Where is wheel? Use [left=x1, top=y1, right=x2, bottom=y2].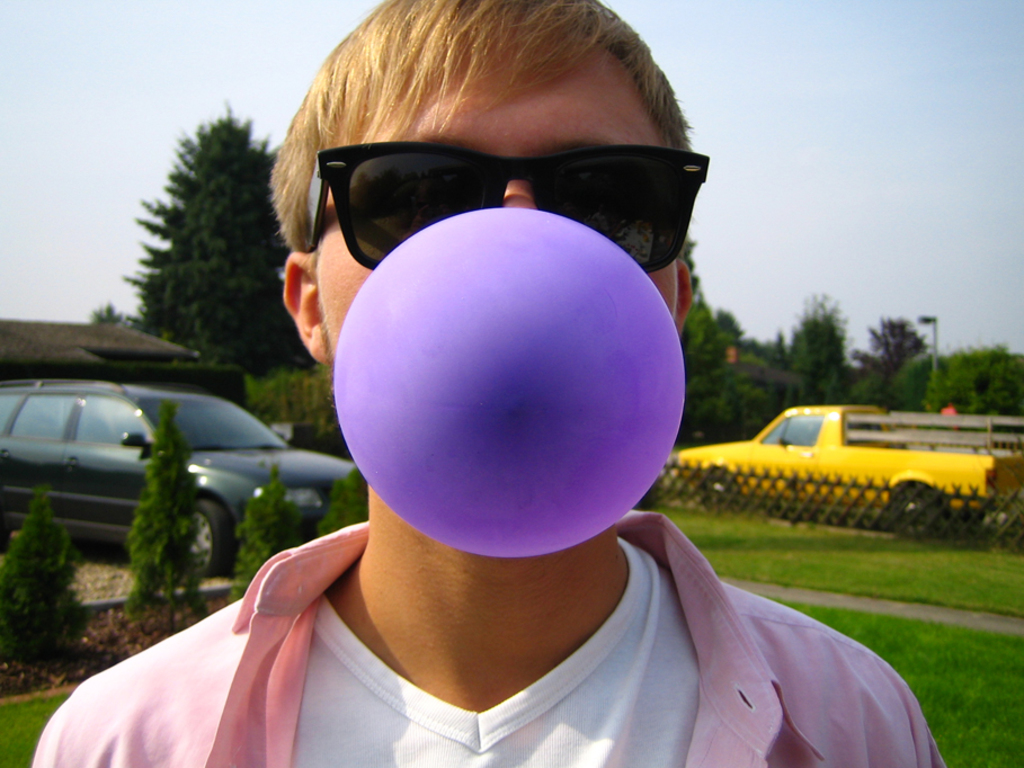
[left=891, top=486, right=956, bottom=532].
